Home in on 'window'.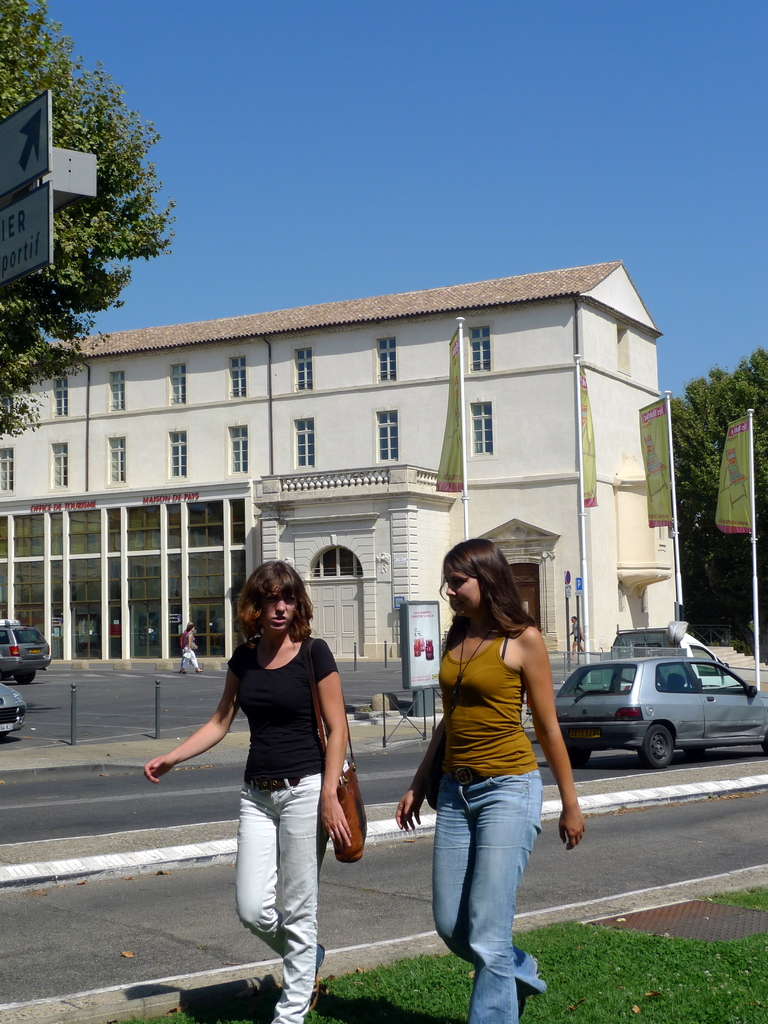
Homed in at {"left": 109, "top": 372, "right": 127, "bottom": 410}.
